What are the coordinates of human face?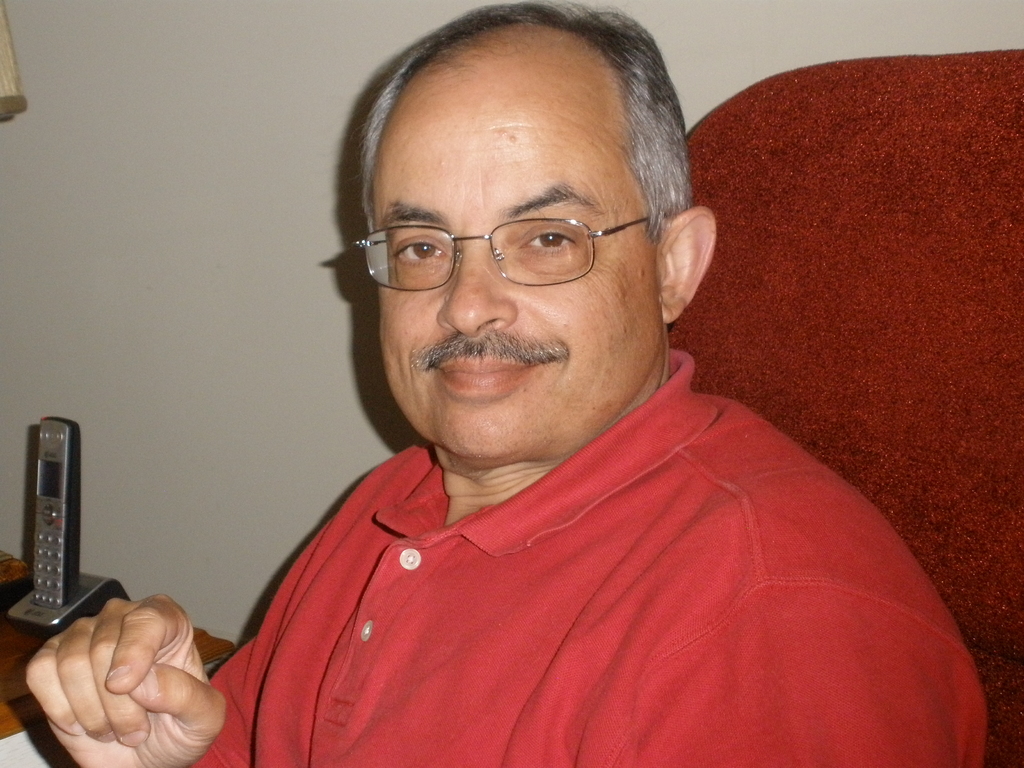
left=382, top=77, right=655, bottom=459.
